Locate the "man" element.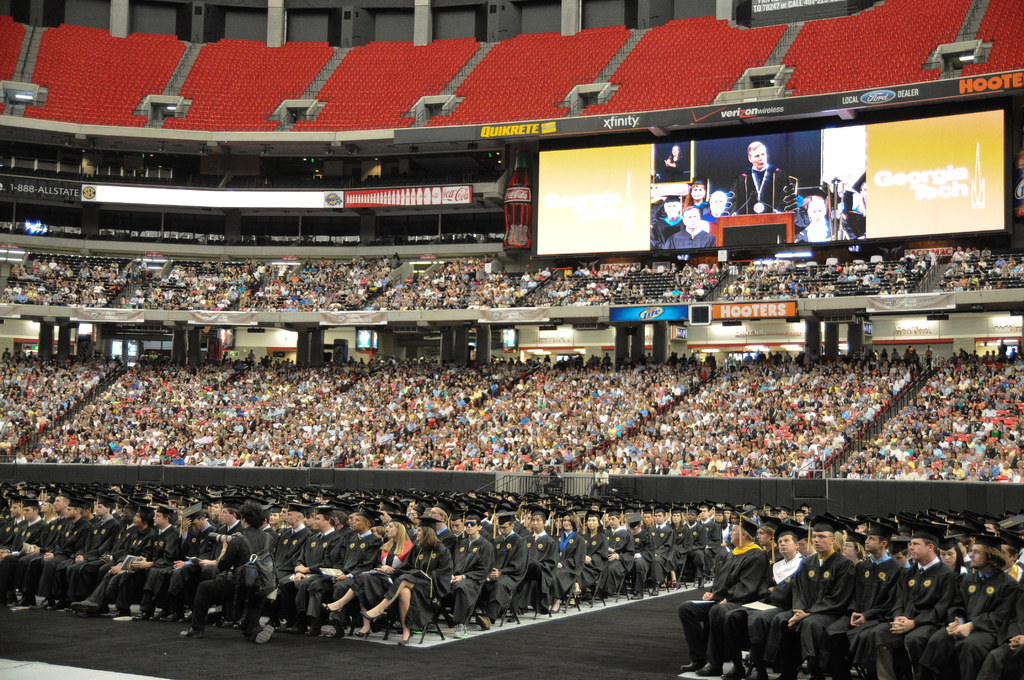
Element bbox: box(649, 193, 687, 249).
